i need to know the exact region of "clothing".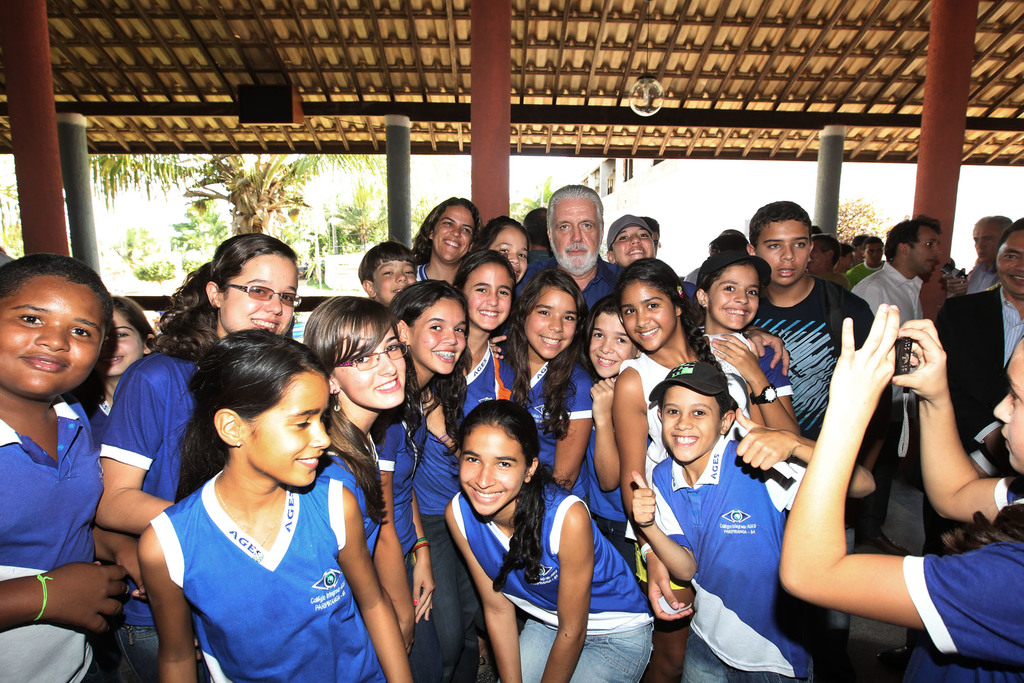
Region: bbox=[961, 263, 1000, 293].
